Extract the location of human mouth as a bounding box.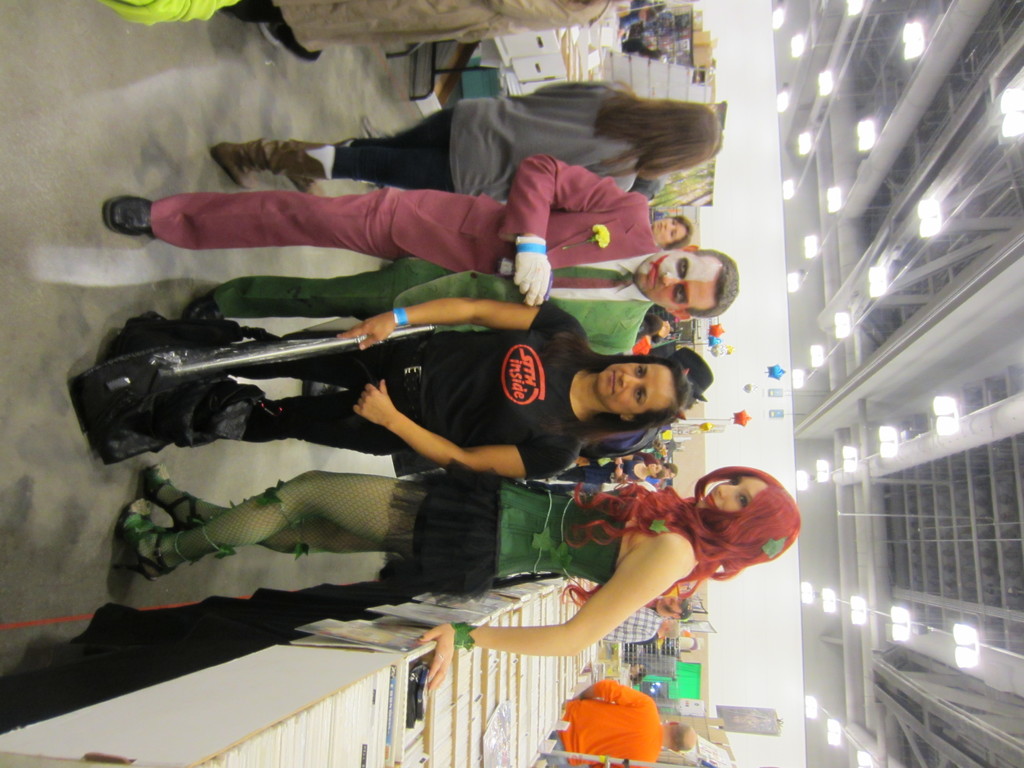
645:263:660:289.
